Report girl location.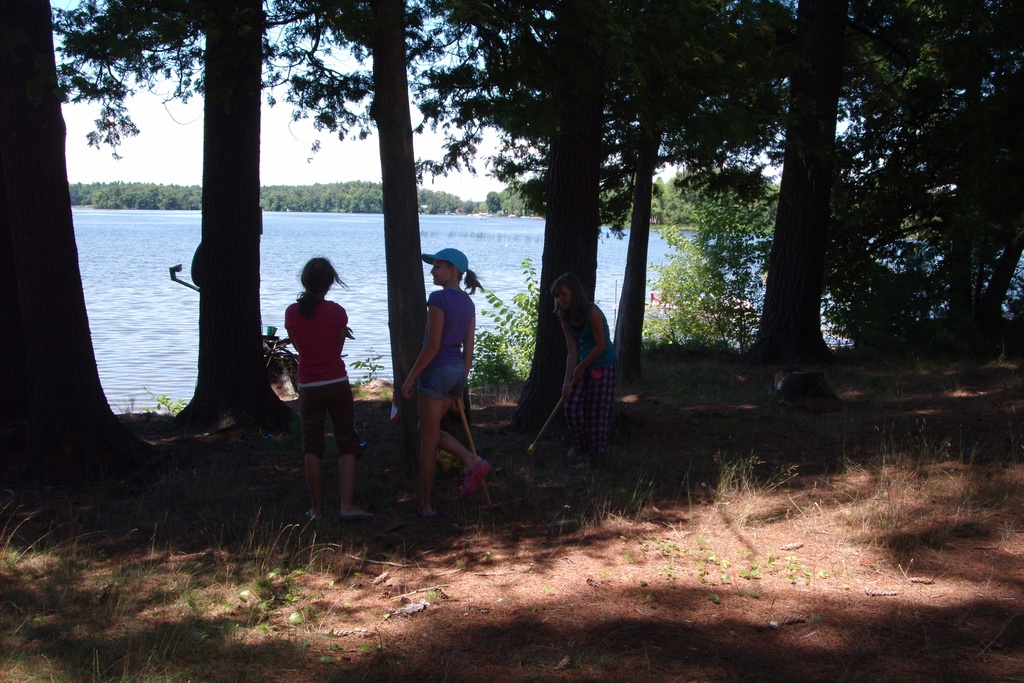
Report: <region>399, 244, 490, 519</region>.
